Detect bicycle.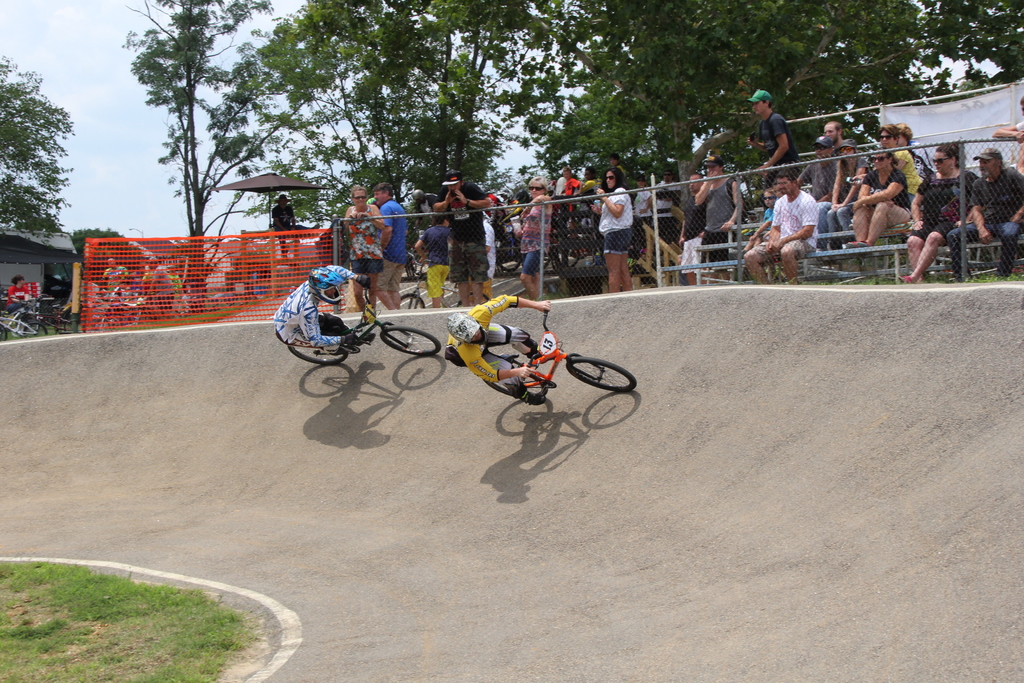
Detected at rect(287, 281, 441, 367).
